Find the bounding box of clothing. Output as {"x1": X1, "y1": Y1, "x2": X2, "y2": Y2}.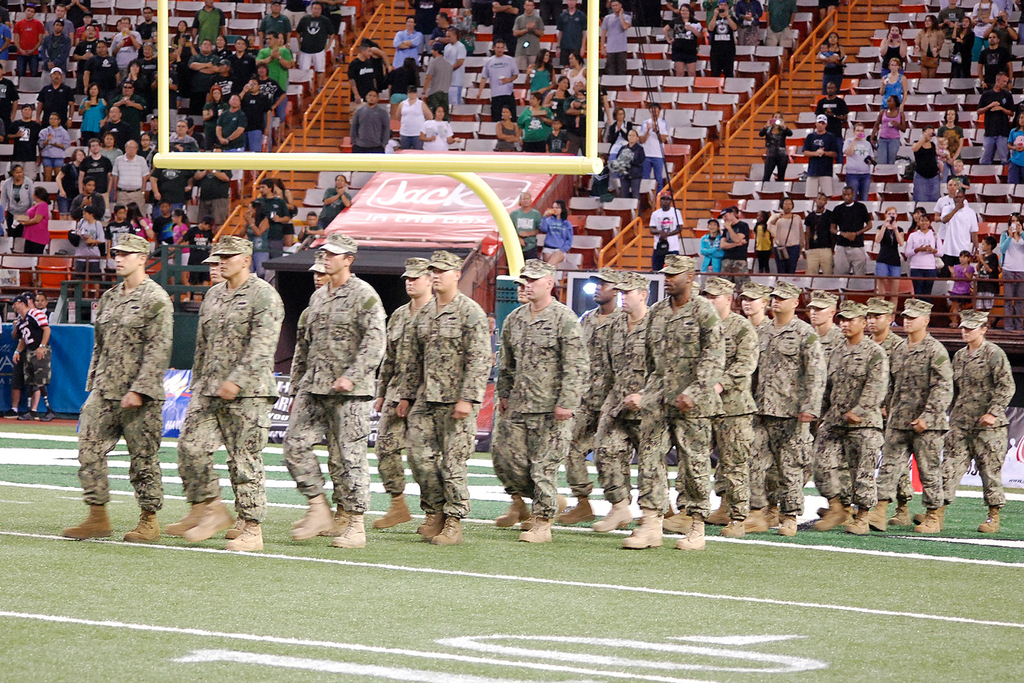
{"x1": 952, "y1": 258, "x2": 969, "y2": 311}.
